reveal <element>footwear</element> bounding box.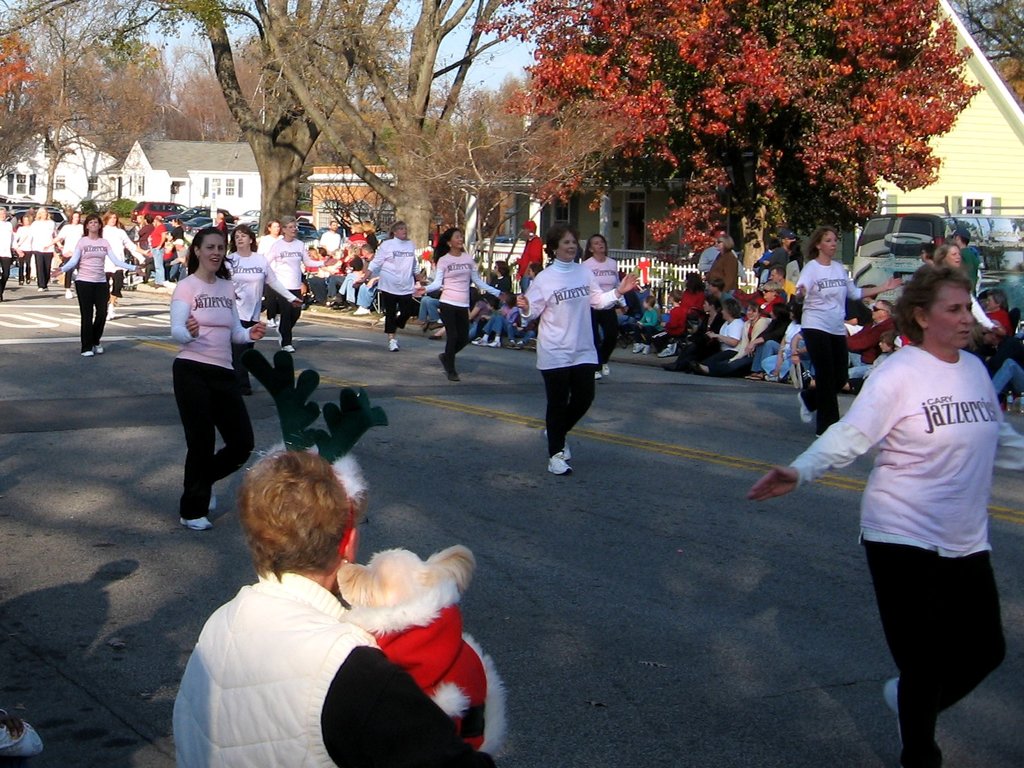
Revealed: BBox(81, 349, 91, 358).
